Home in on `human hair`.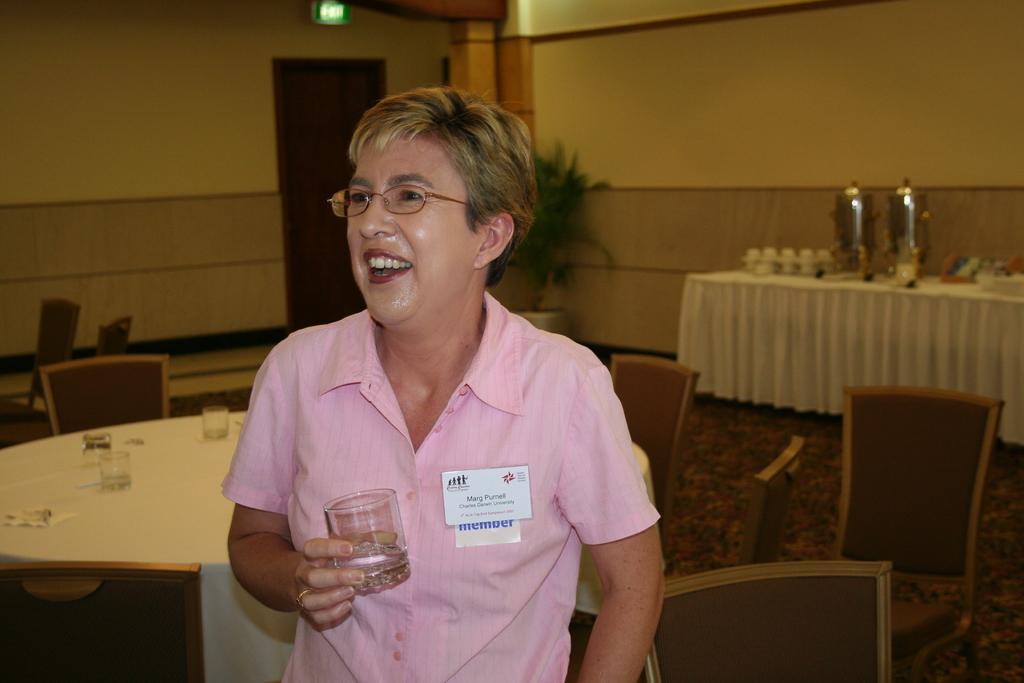
Homed in at 325:79:540:278.
